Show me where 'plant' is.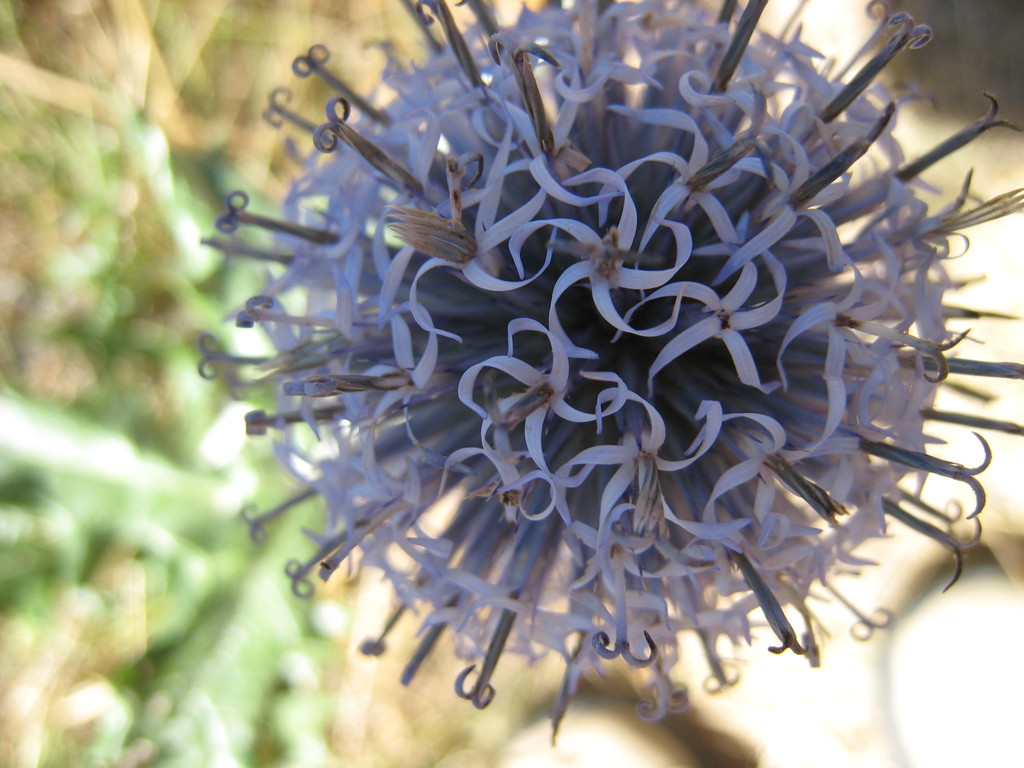
'plant' is at (left=0, top=0, right=409, bottom=767).
